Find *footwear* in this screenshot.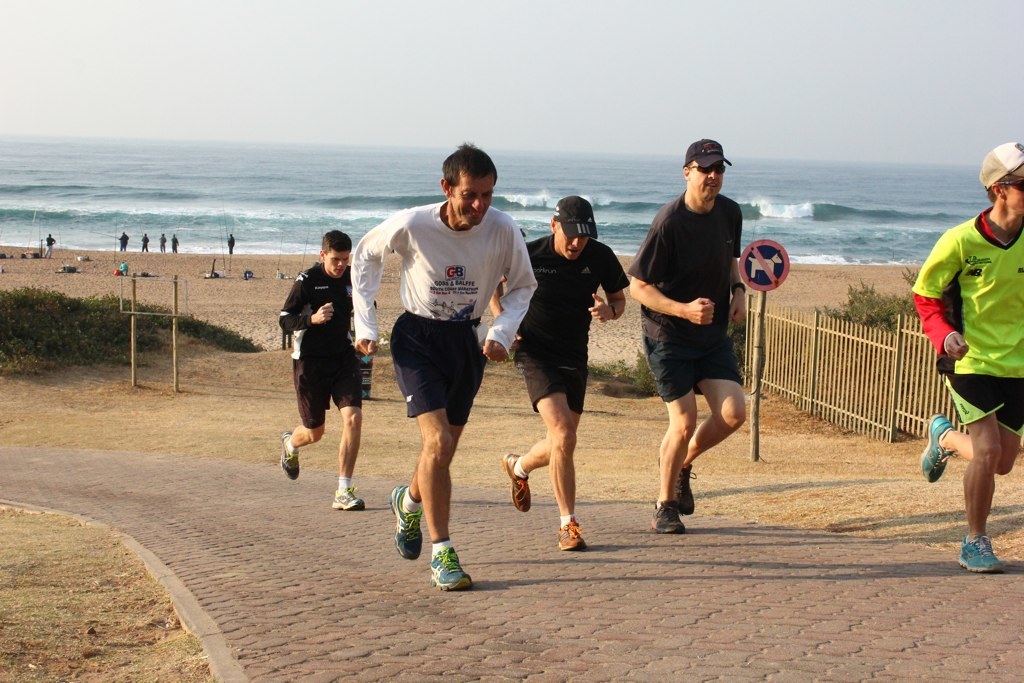
The bounding box for *footwear* is 648 498 684 534.
